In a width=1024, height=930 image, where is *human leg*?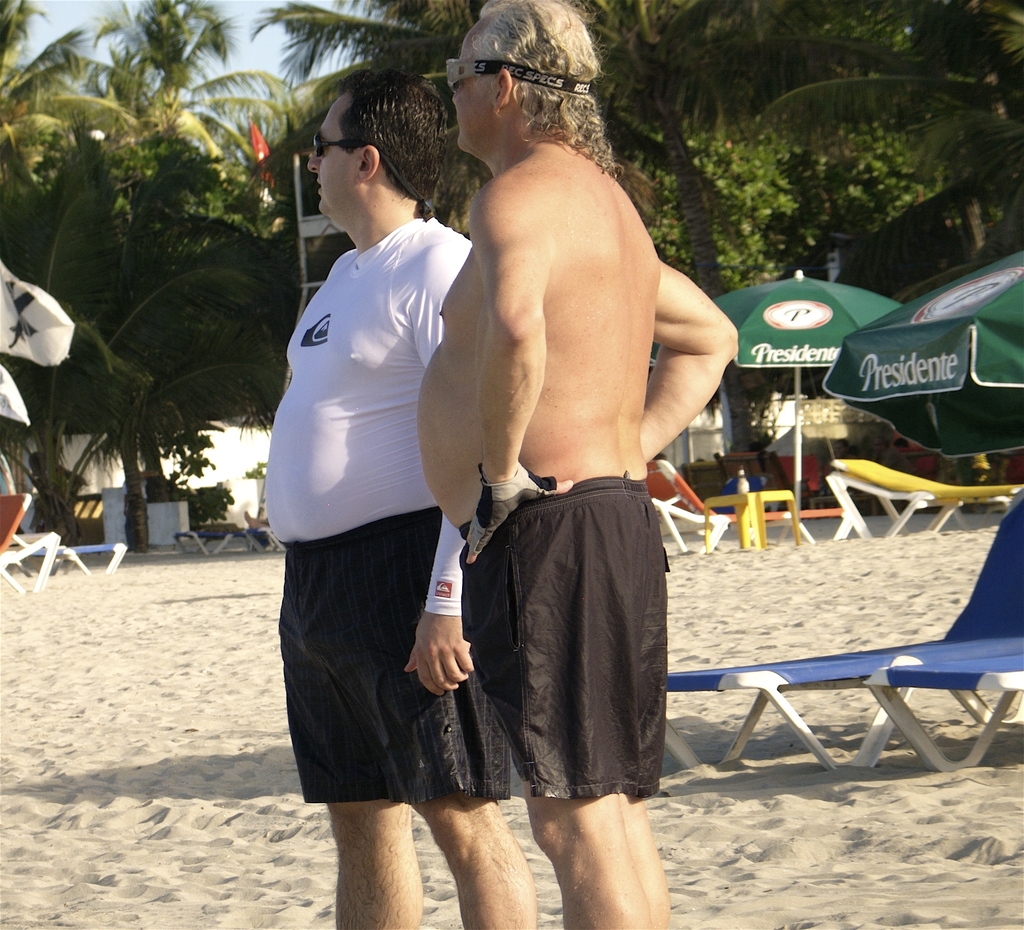
crop(330, 805, 421, 926).
